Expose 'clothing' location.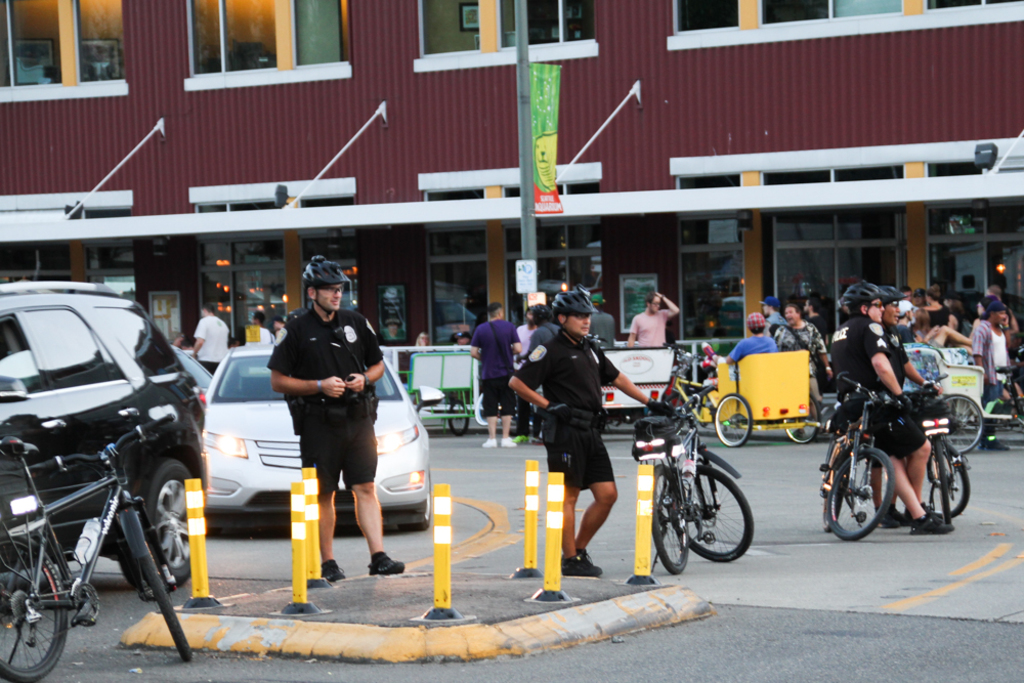
Exposed at [522,300,633,541].
